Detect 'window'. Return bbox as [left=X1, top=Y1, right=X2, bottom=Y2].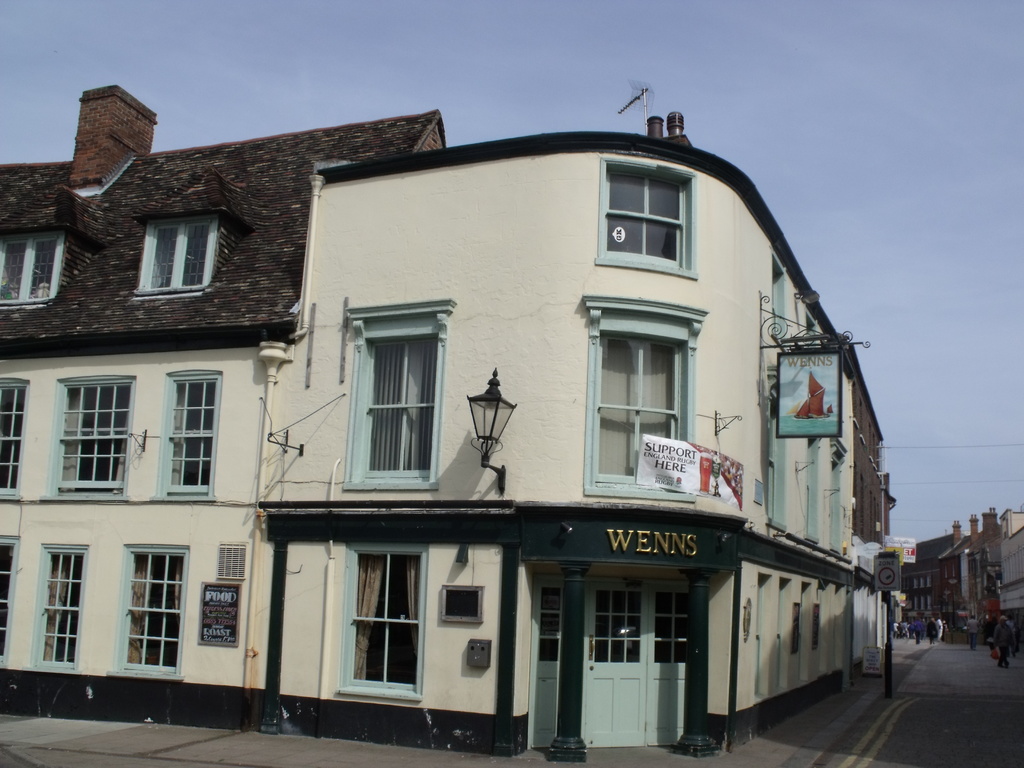
[left=152, top=223, right=205, bottom=279].
